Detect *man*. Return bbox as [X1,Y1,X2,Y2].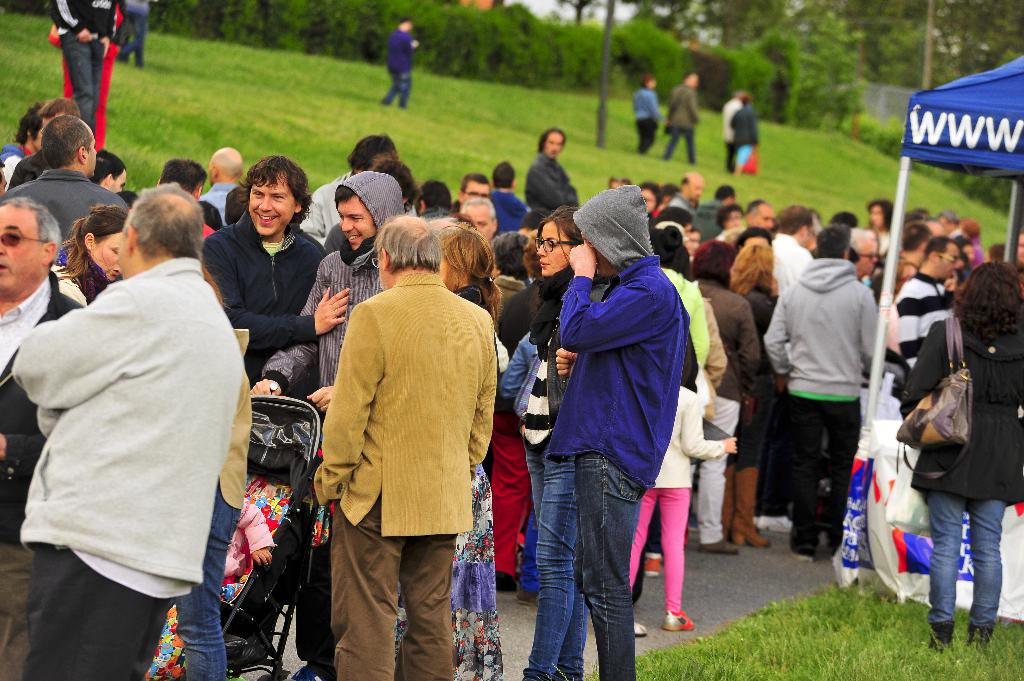
[4,113,132,237].
